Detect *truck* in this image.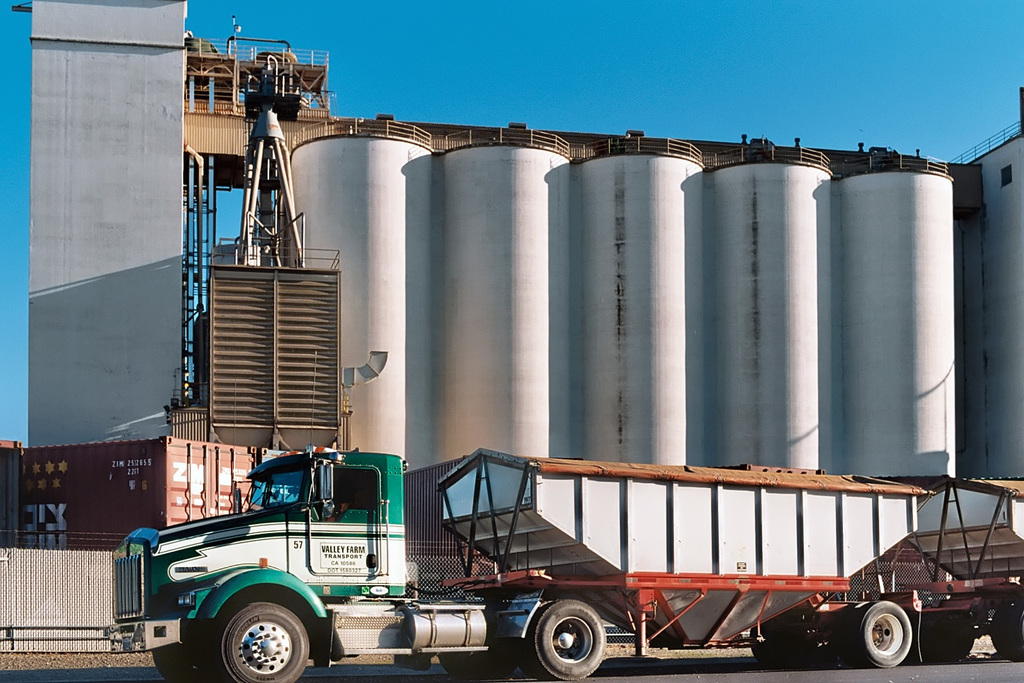
Detection: region(76, 455, 1012, 681).
